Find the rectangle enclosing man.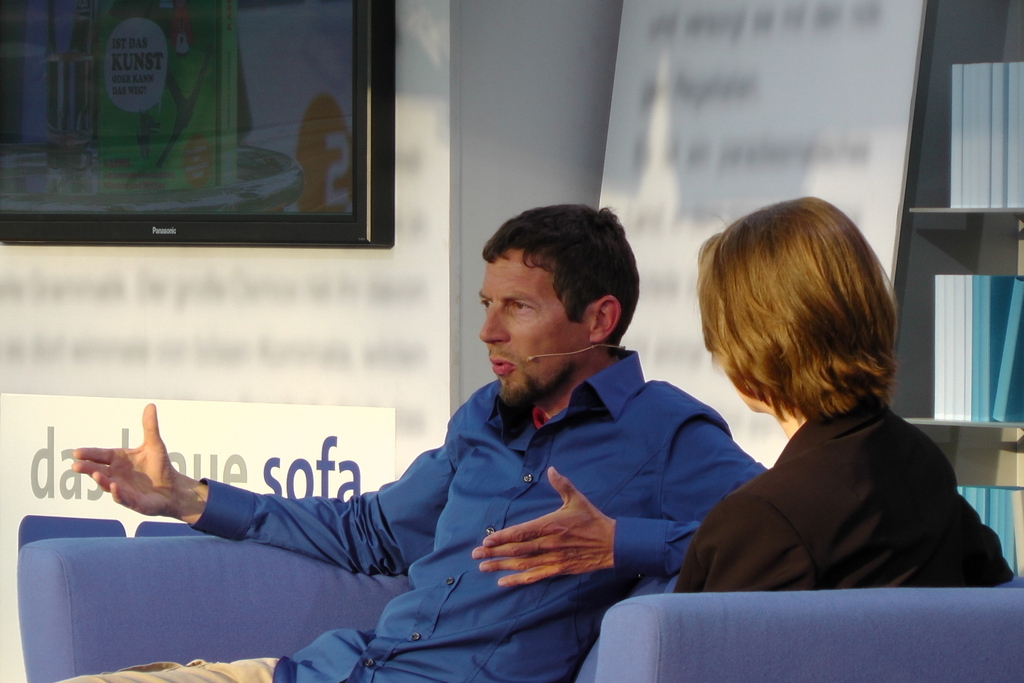
75, 240, 824, 657.
